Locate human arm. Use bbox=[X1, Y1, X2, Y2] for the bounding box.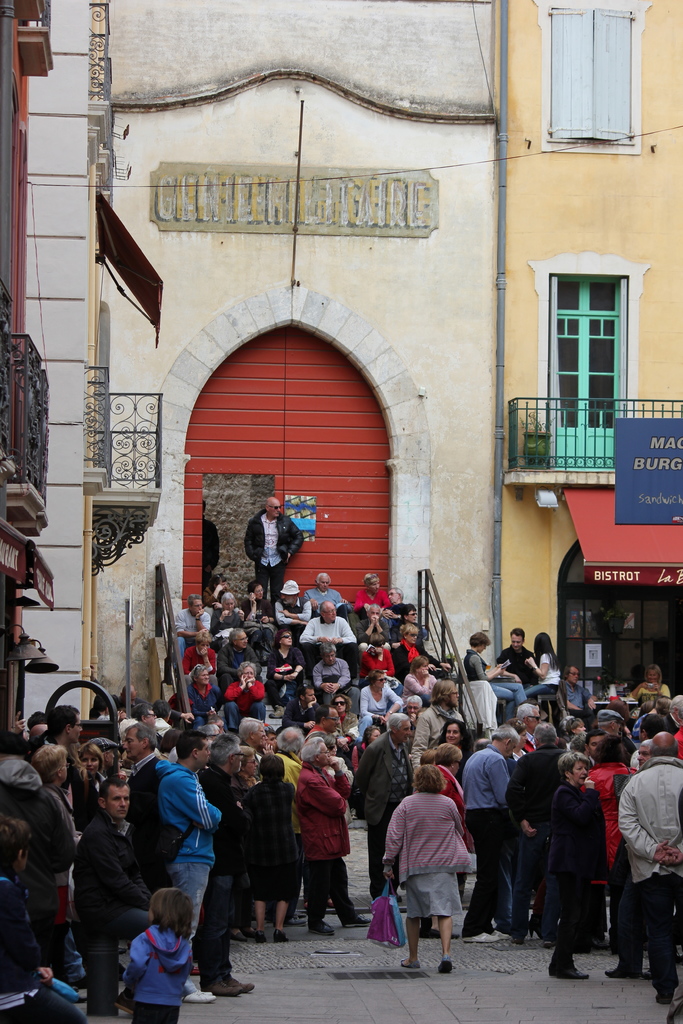
bbox=[380, 689, 402, 724].
